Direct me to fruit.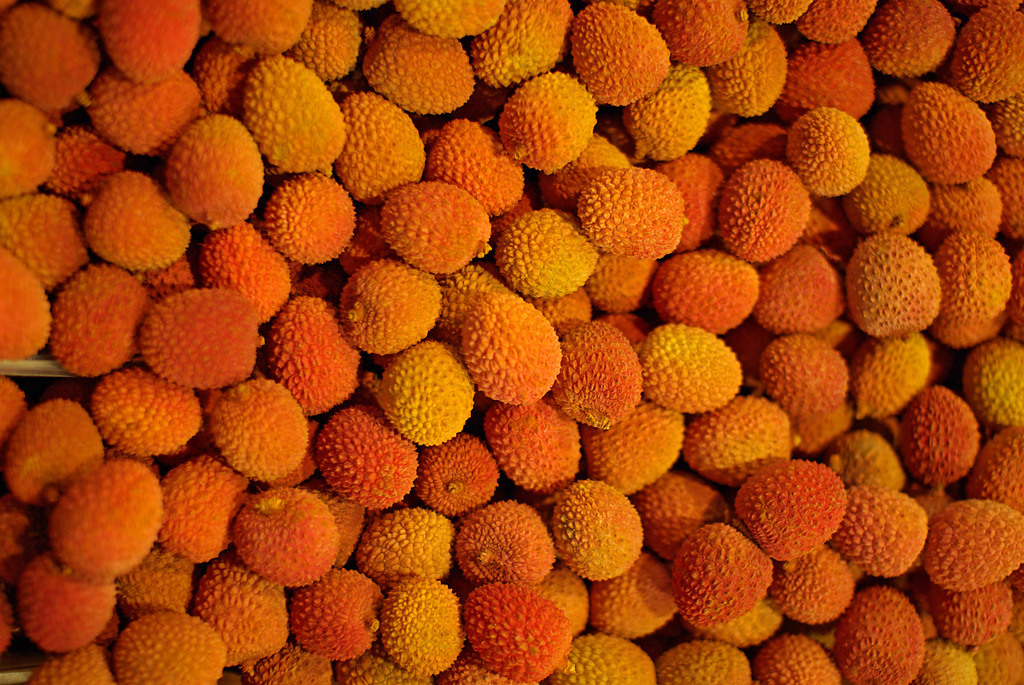
Direction: [x1=735, y1=464, x2=852, y2=565].
